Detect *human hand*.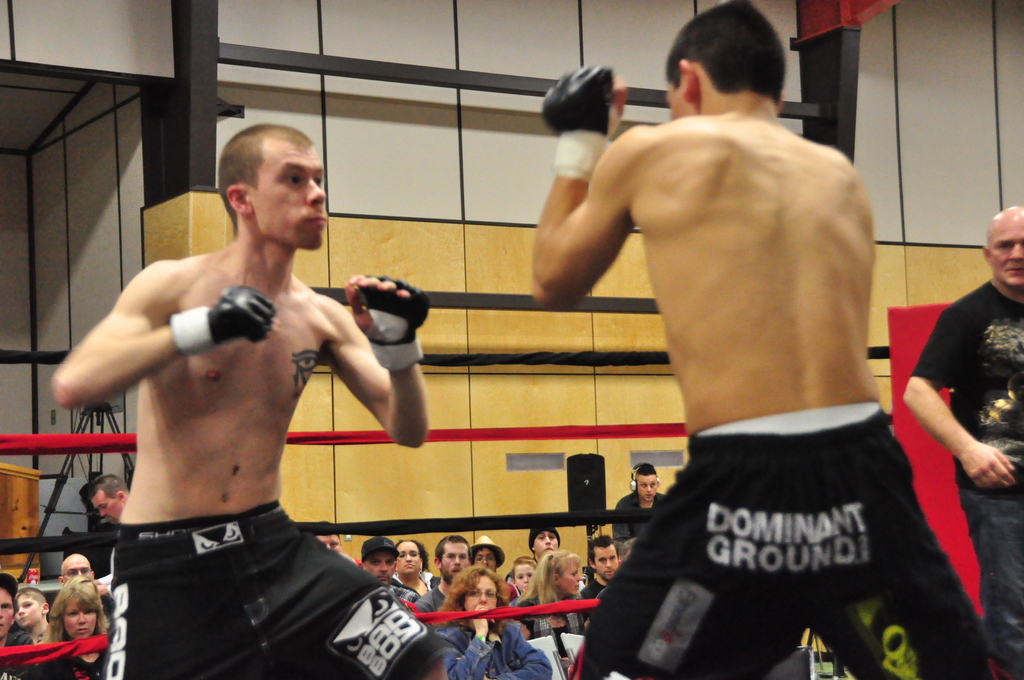
Detected at x1=340 y1=273 x2=431 y2=359.
